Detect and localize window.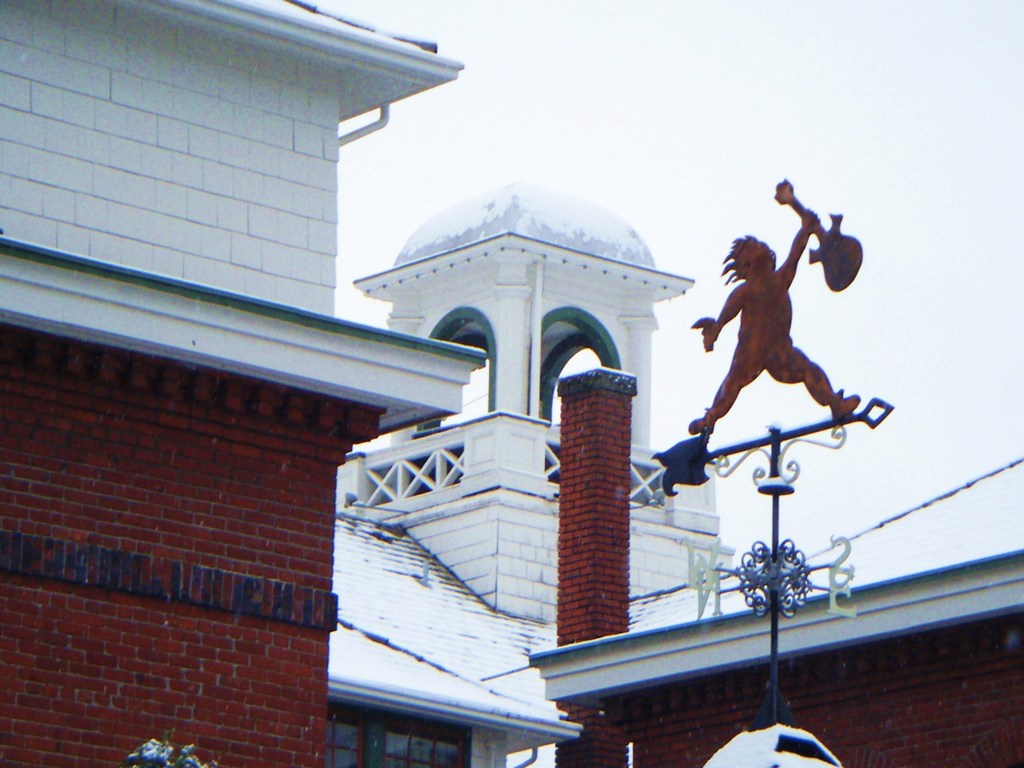
Localized at (394, 719, 470, 767).
